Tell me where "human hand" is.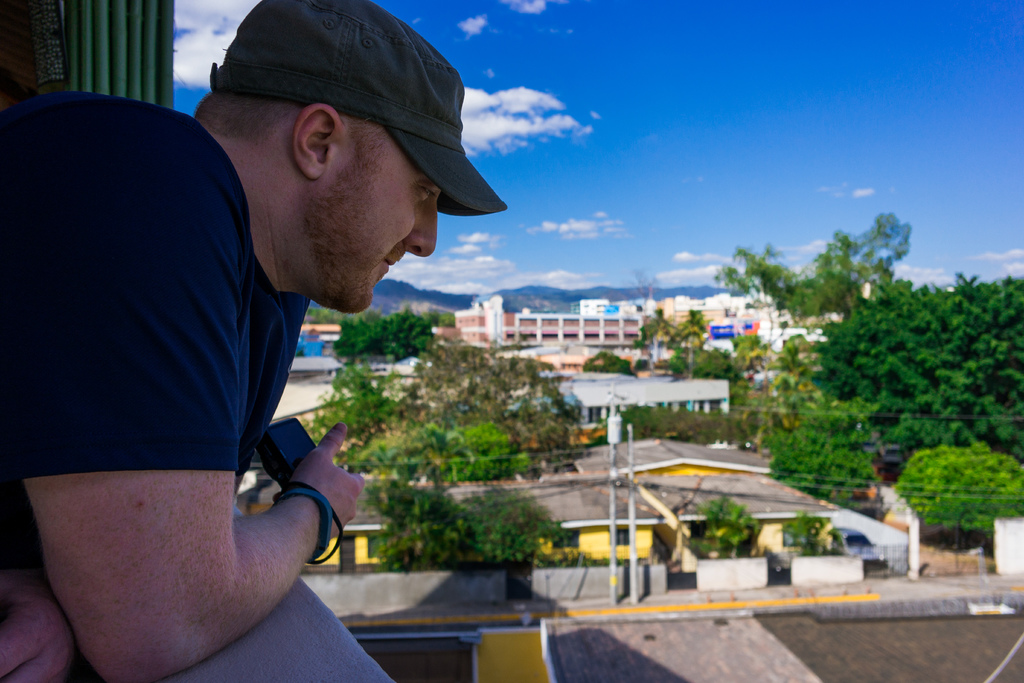
"human hand" is at crop(0, 556, 80, 682).
